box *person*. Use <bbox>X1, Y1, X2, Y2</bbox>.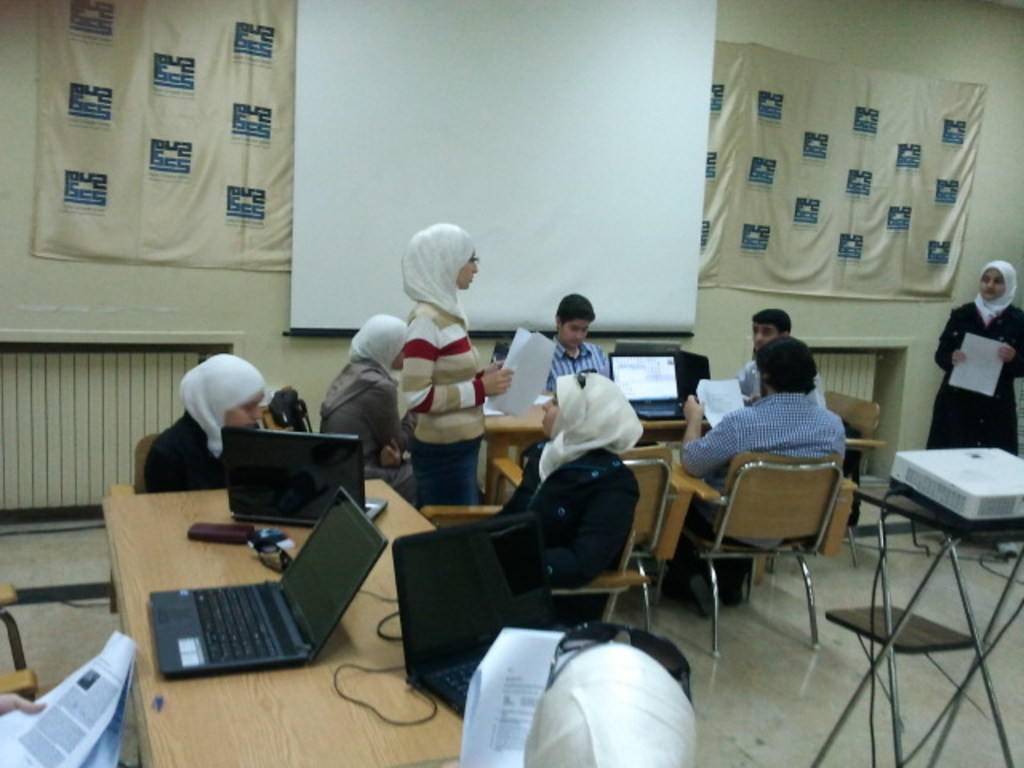
<bbox>515, 637, 701, 766</bbox>.
